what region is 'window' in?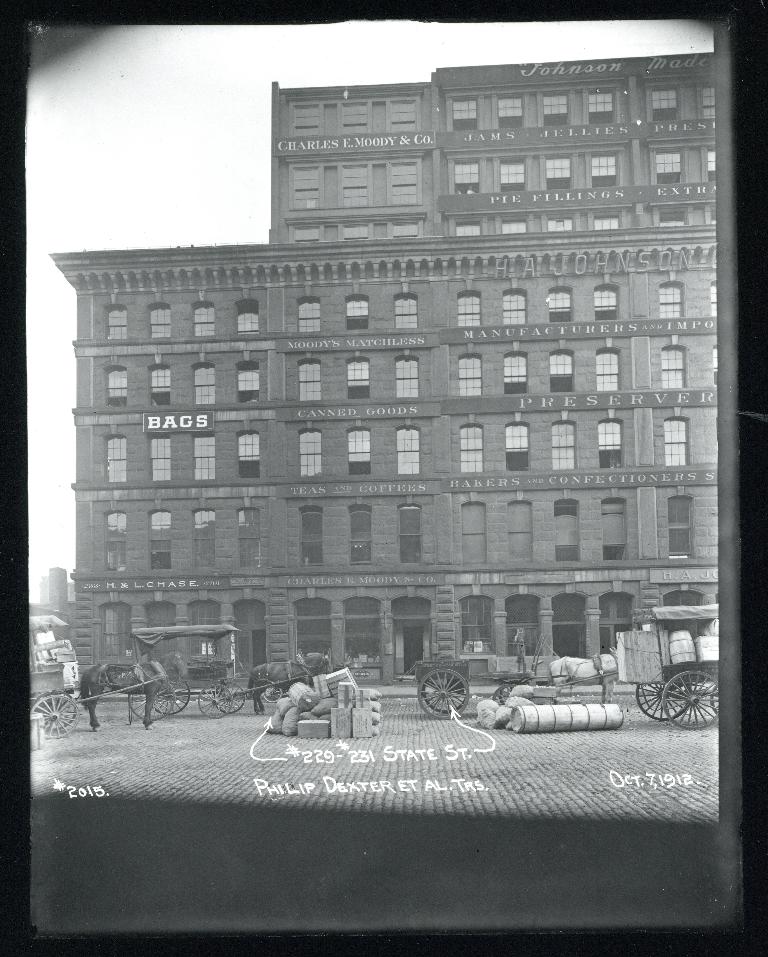
Rect(457, 217, 488, 238).
